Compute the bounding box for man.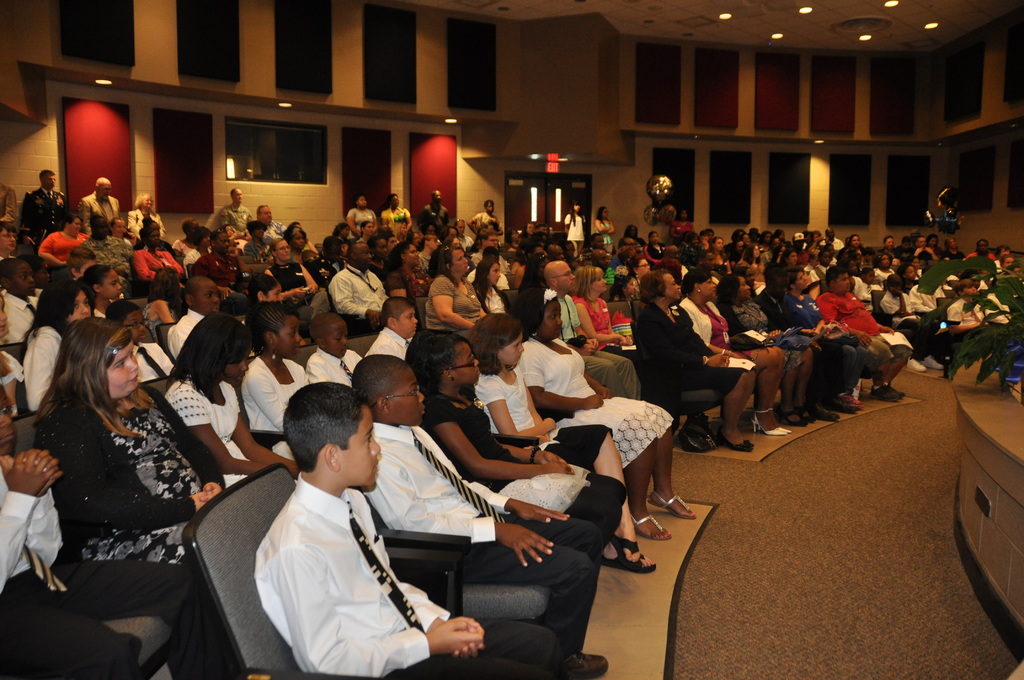
box(79, 209, 134, 294).
